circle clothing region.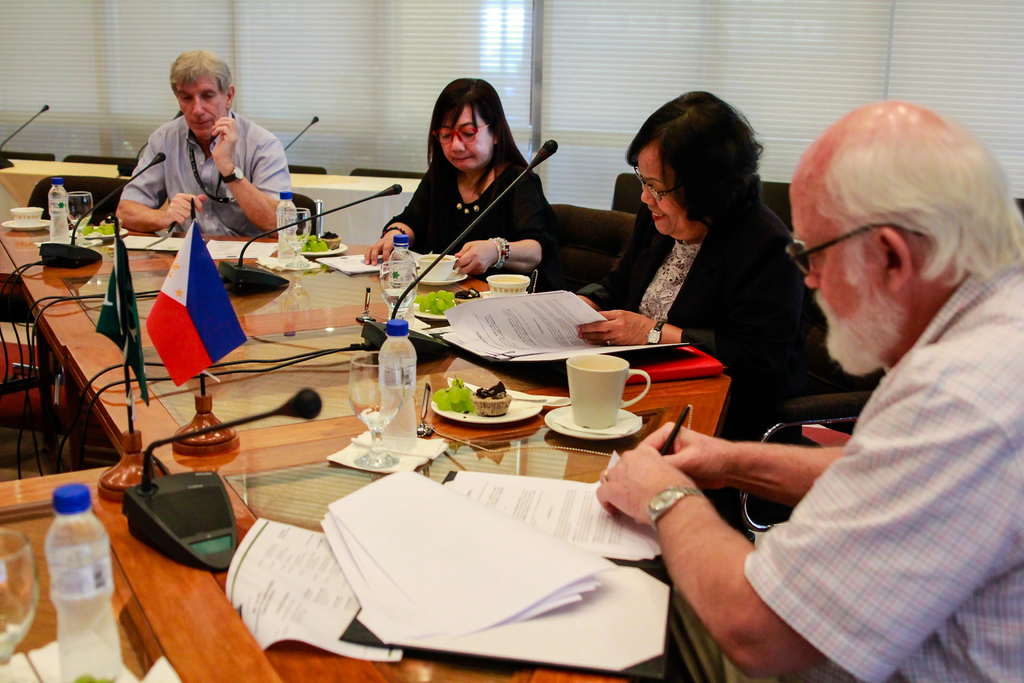
Region: bbox=[390, 163, 545, 289].
